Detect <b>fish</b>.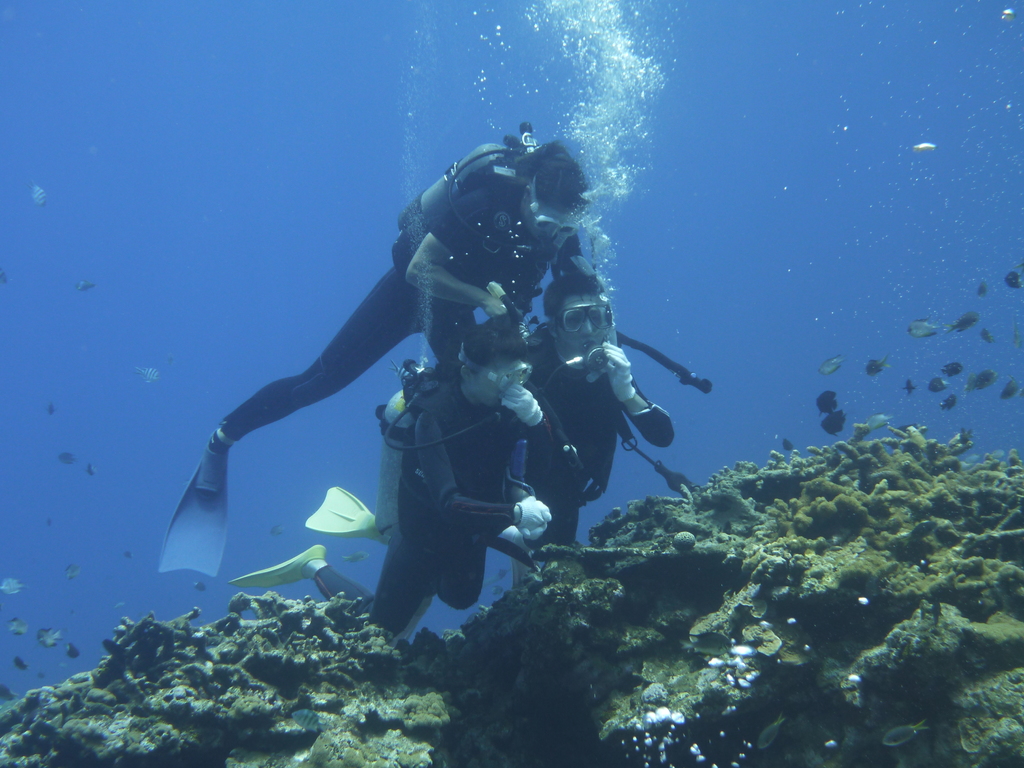
Detected at (75,279,91,288).
